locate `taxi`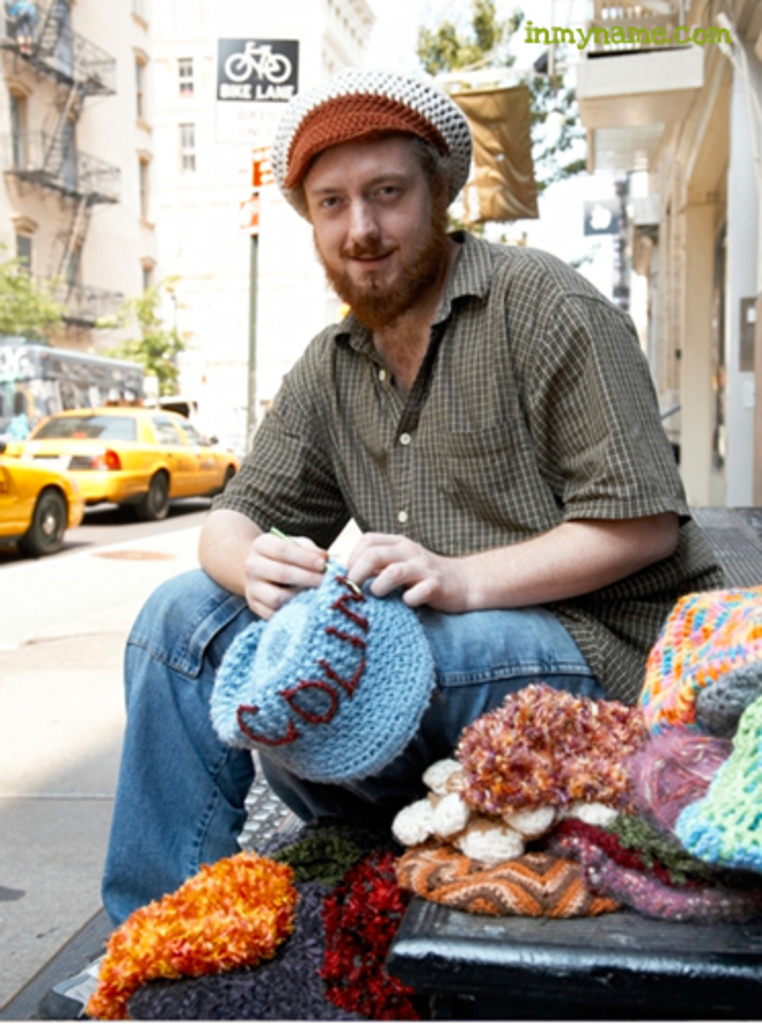
[0, 391, 254, 526]
